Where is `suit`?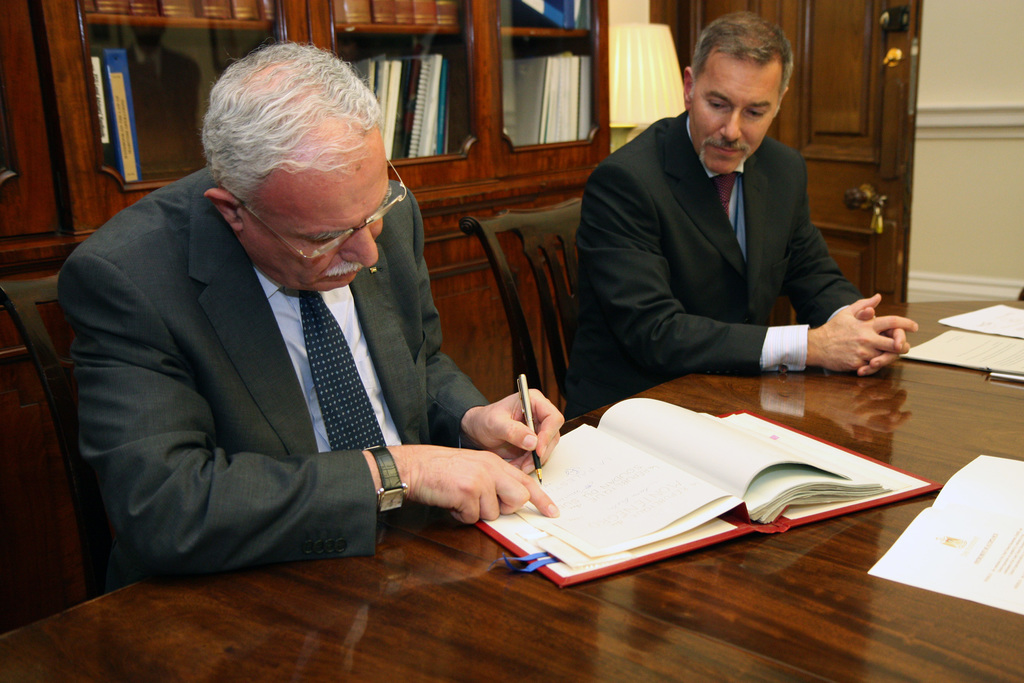
region(58, 164, 485, 572).
